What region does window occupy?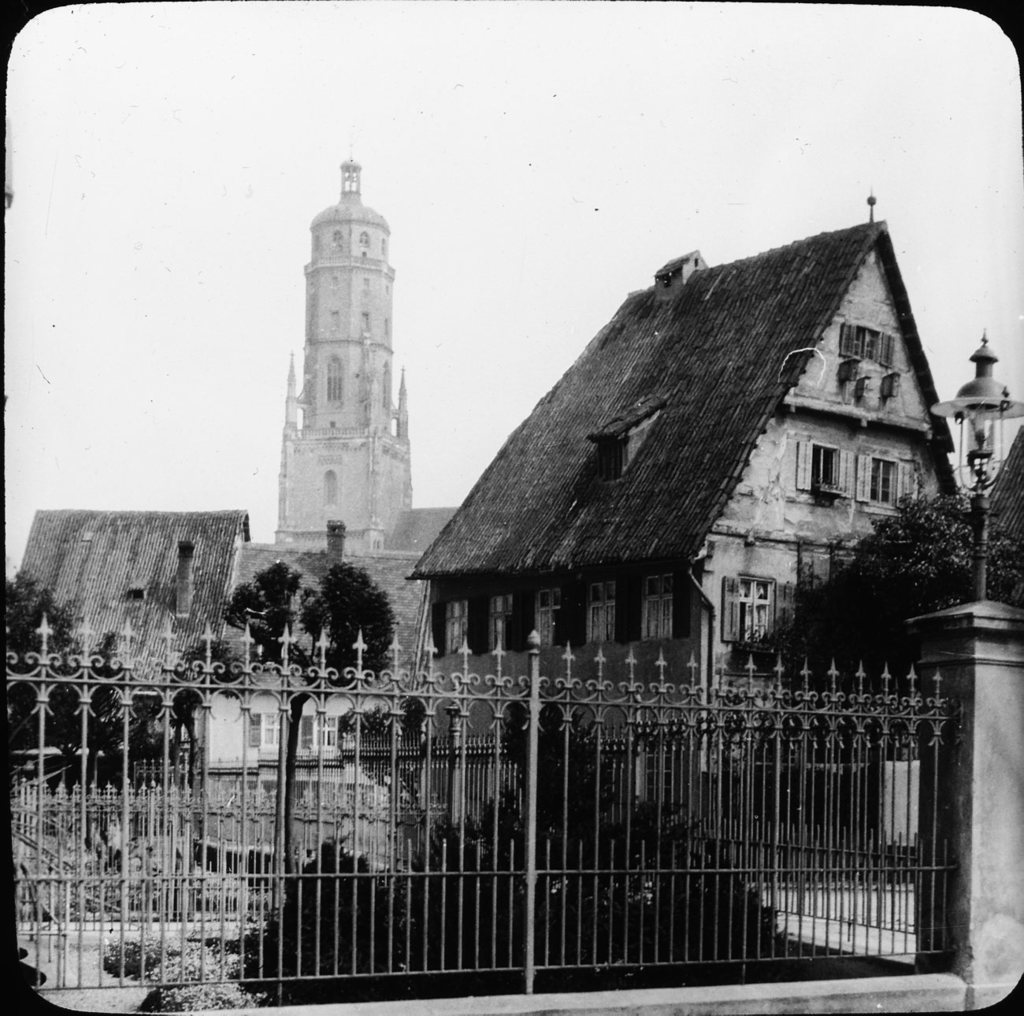
BBox(587, 586, 614, 647).
